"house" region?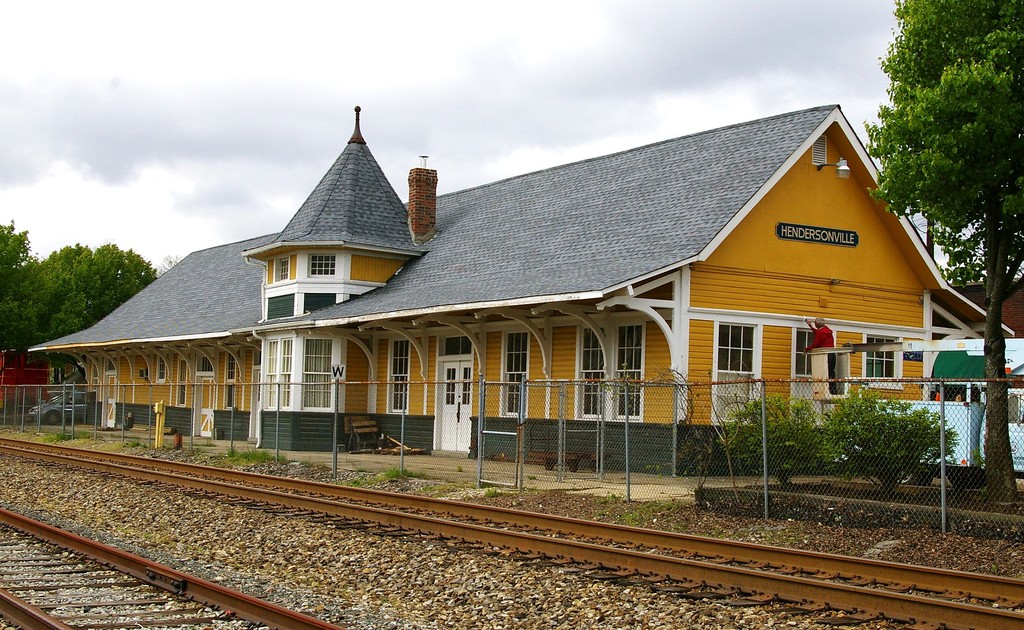
(x1=927, y1=285, x2=1008, y2=345)
